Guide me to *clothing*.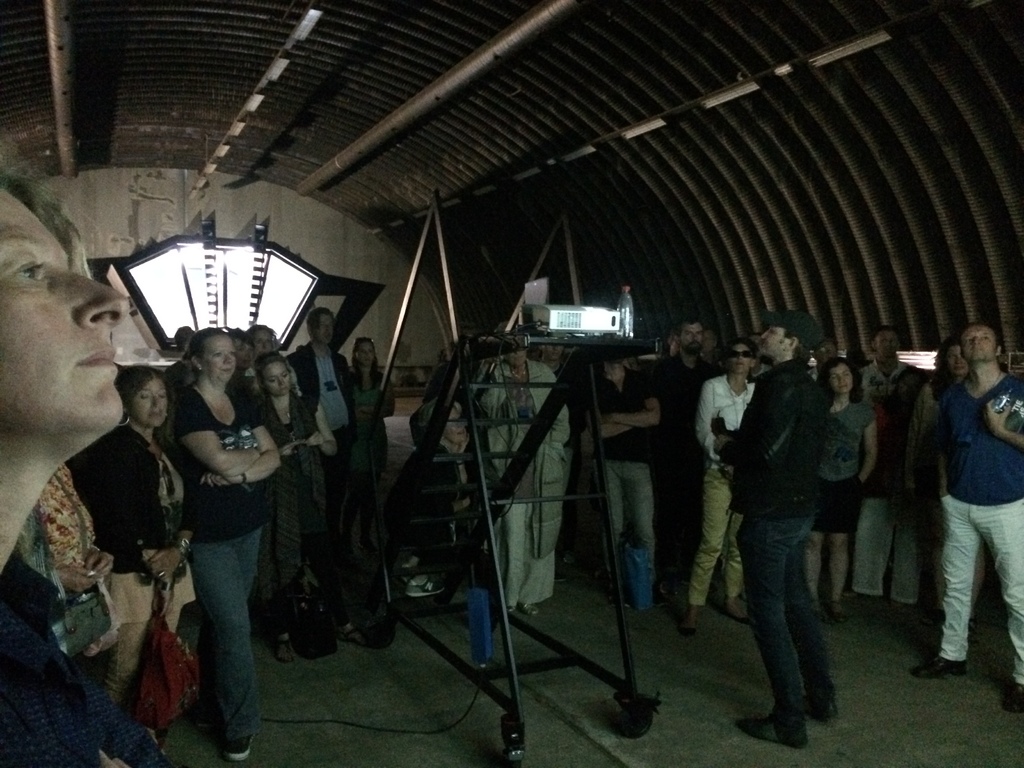
Guidance: bbox(847, 356, 920, 423).
